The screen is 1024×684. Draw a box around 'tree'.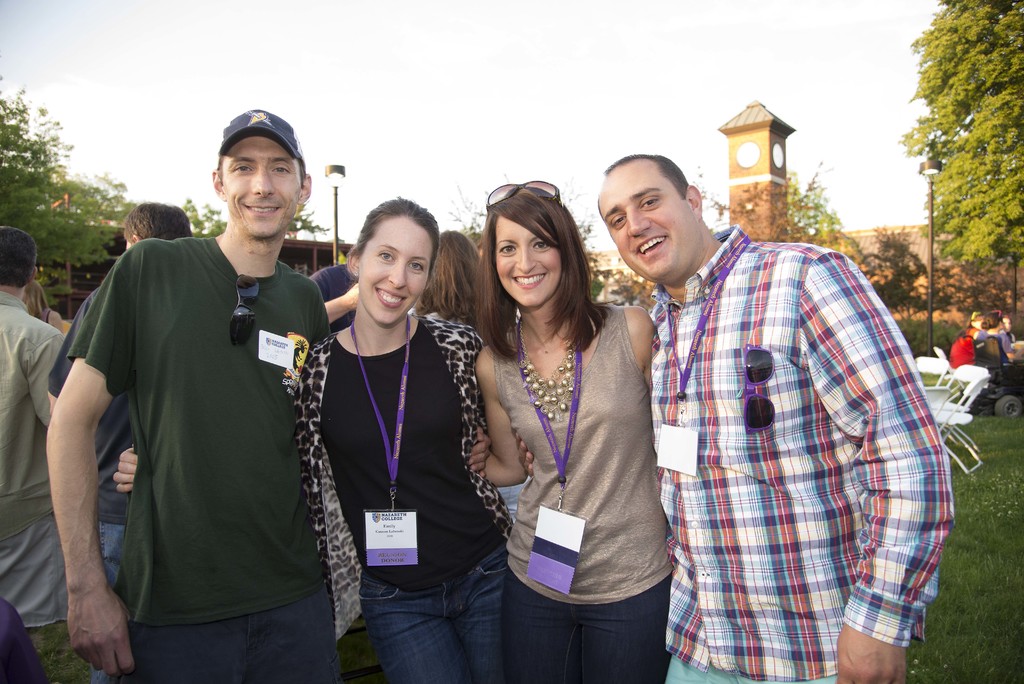
box(906, 247, 1023, 320).
